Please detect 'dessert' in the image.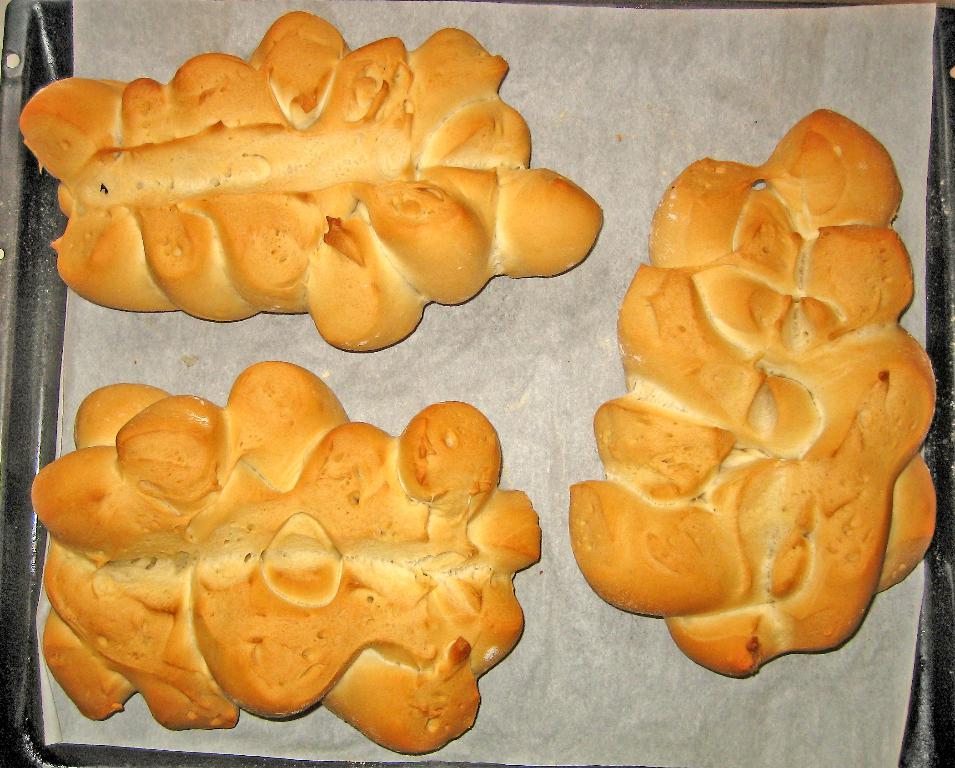
<box>566,108,941,680</box>.
